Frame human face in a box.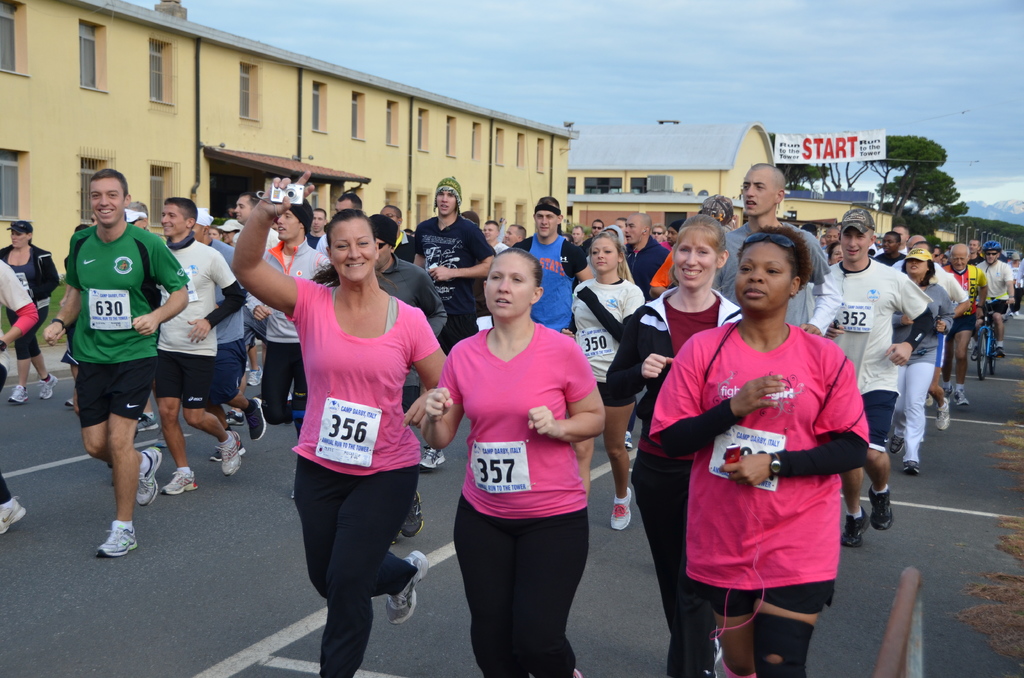
161,207,188,235.
